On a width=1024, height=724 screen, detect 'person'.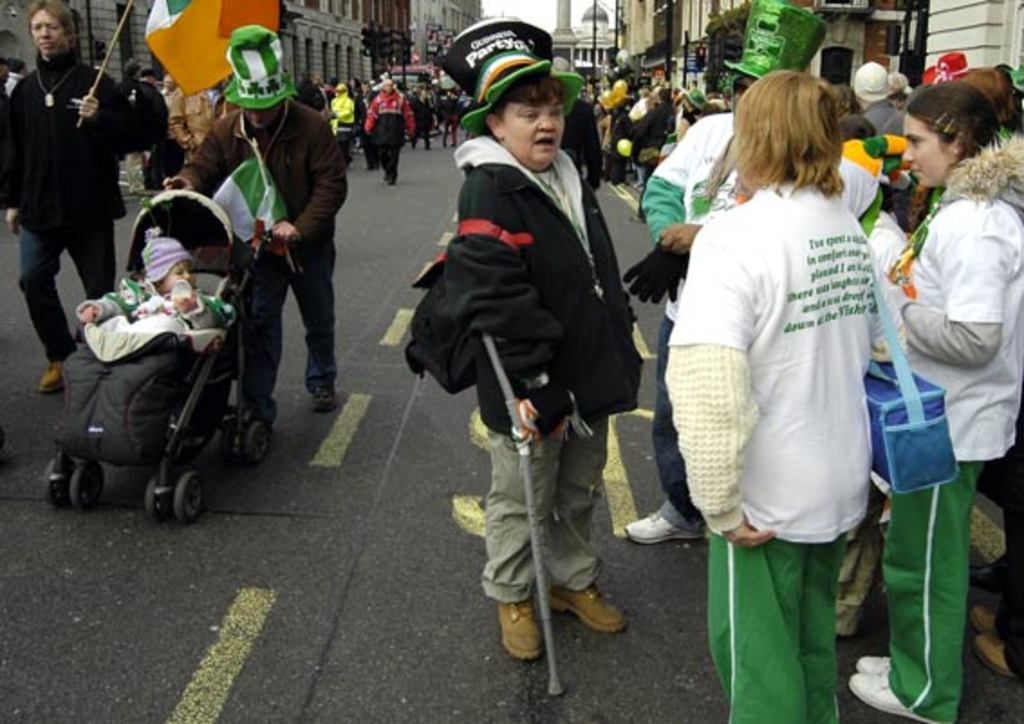
[330,83,354,125].
